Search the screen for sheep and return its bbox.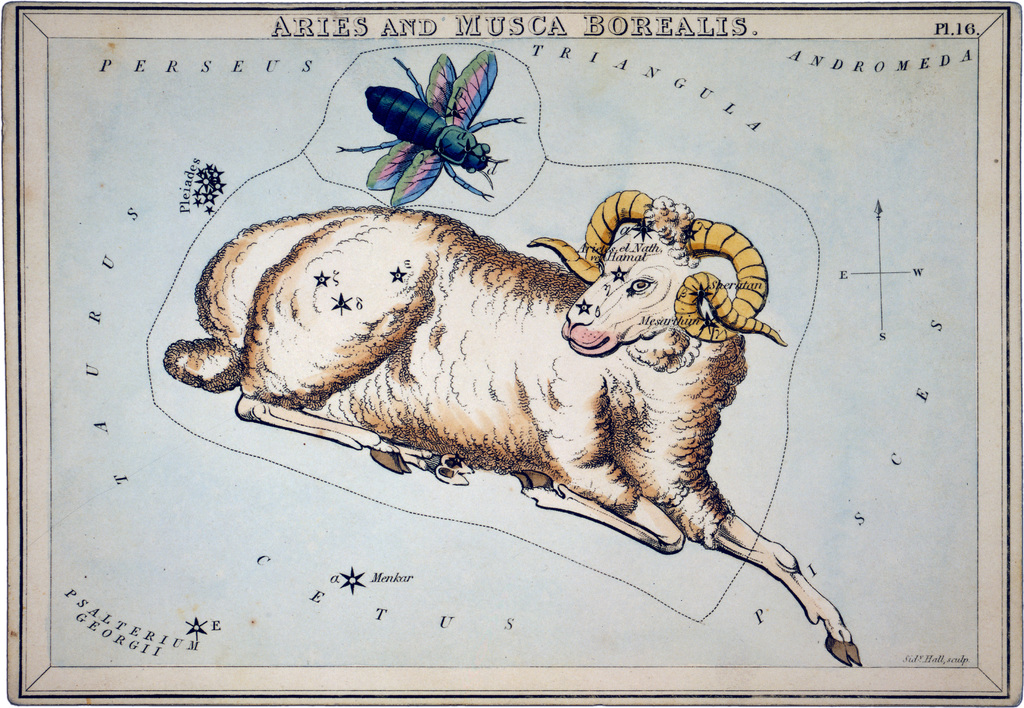
Found: 157,188,861,670.
